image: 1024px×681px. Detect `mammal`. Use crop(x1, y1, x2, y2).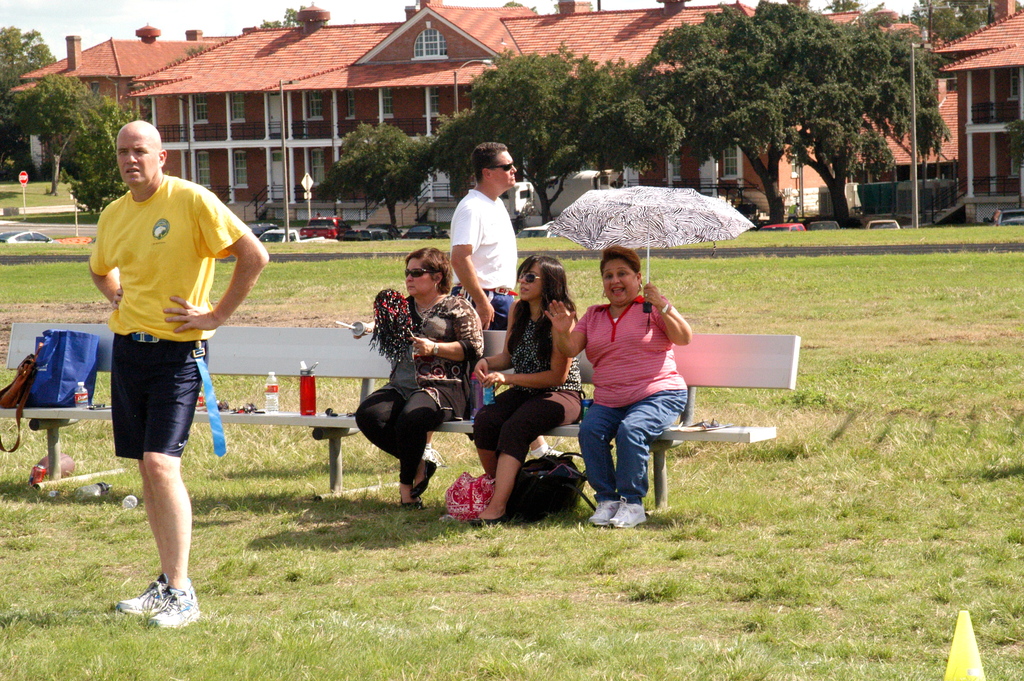
crop(76, 110, 259, 544).
